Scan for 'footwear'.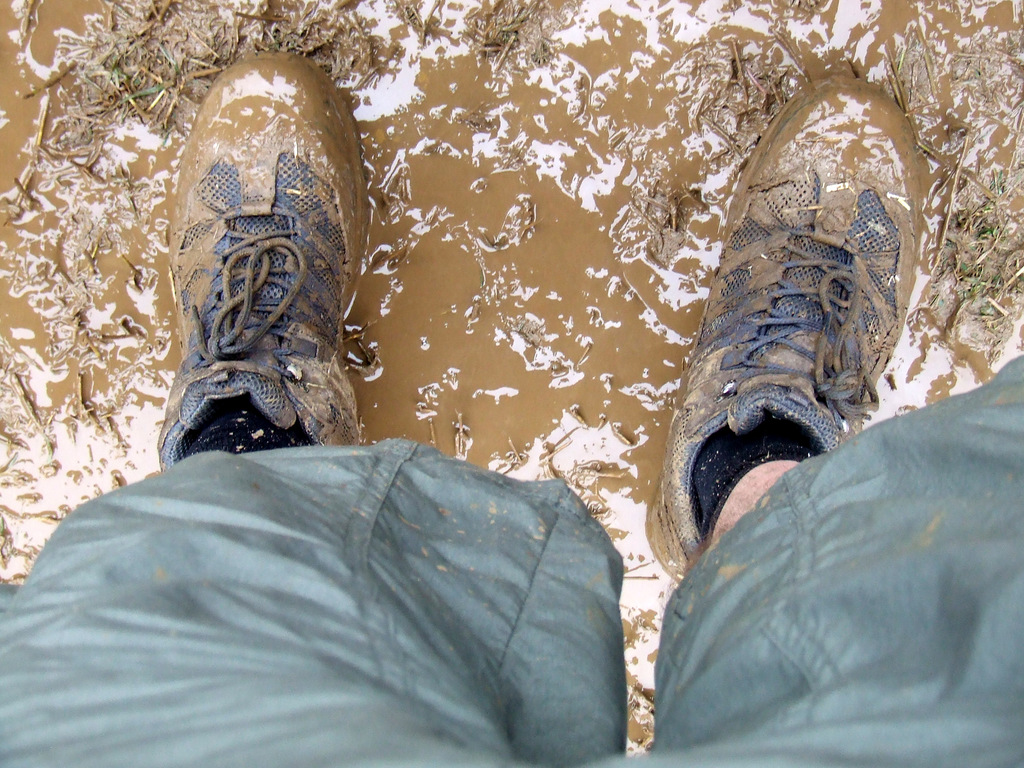
Scan result: [151, 63, 397, 485].
